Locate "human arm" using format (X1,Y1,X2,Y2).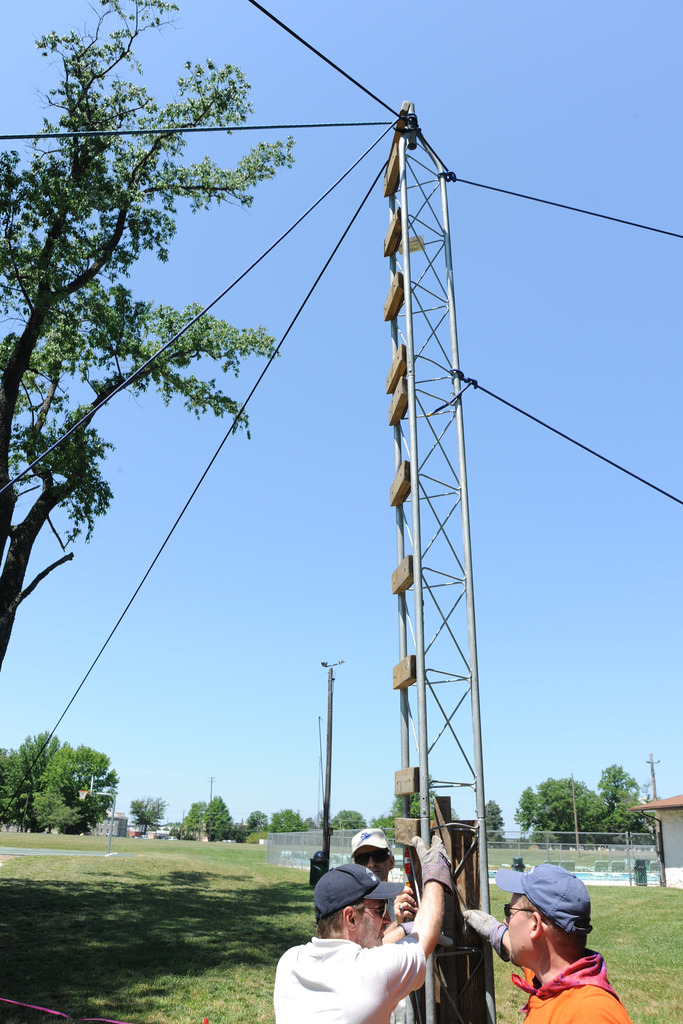
(461,904,529,973).
